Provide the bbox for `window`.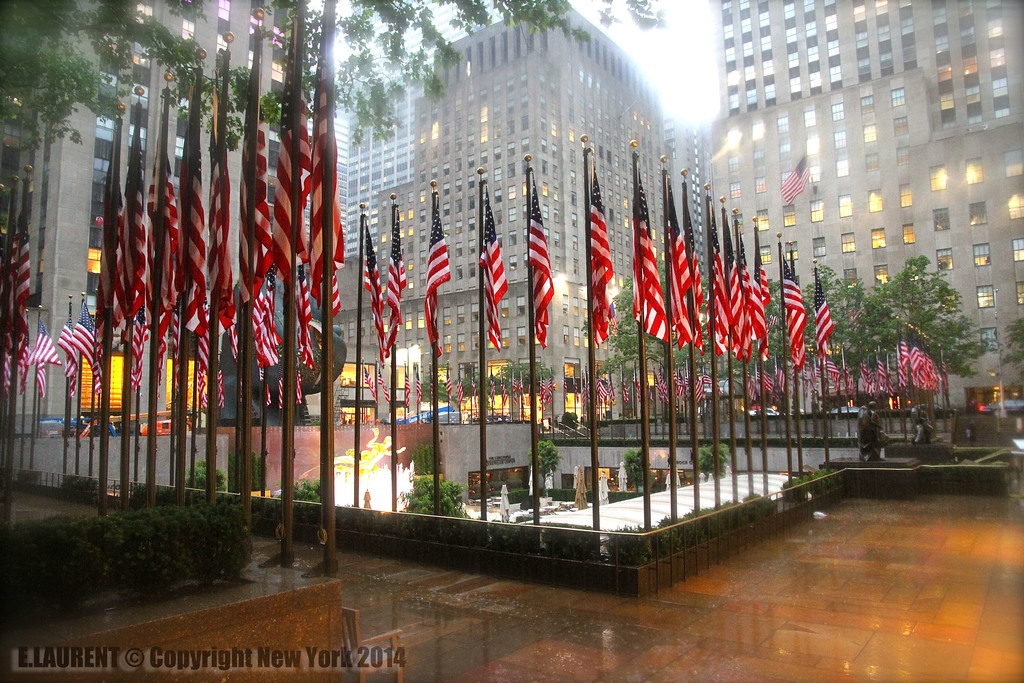
{"x1": 807, "y1": 133, "x2": 819, "y2": 158}.
